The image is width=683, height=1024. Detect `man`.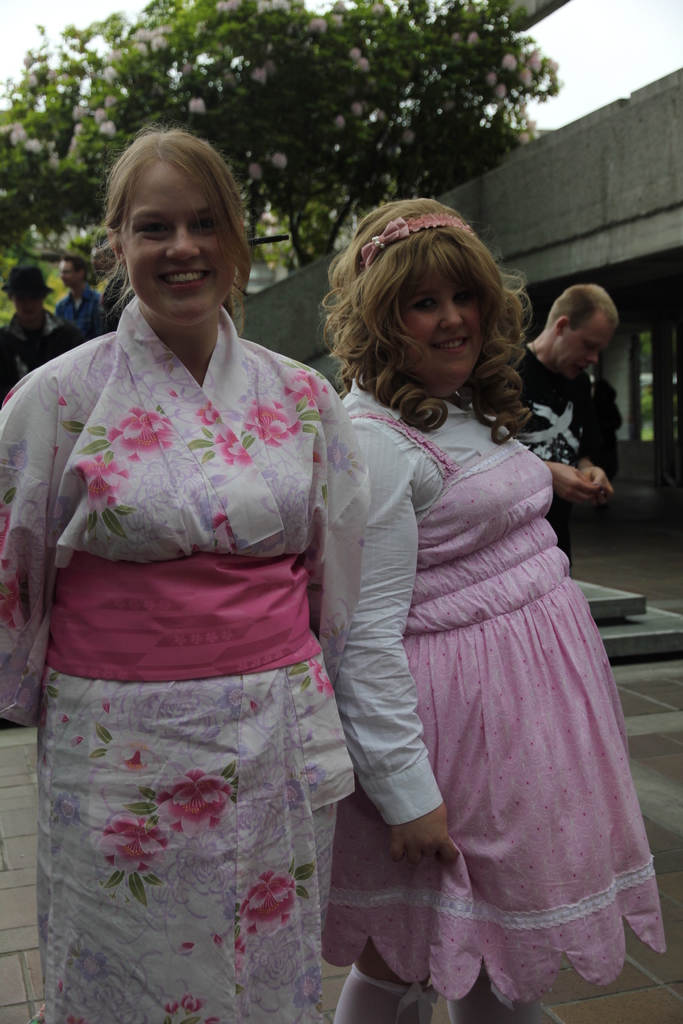
Detection: <bbox>497, 292, 627, 563</bbox>.
